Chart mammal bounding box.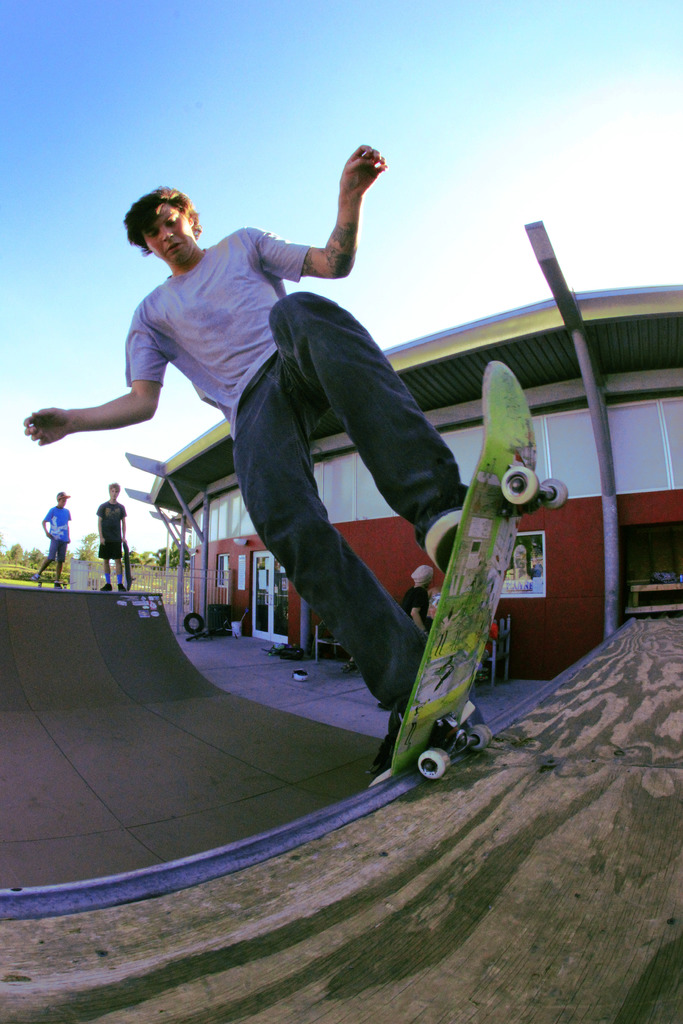
Charted: select_region(400, 562, 441, 636).
